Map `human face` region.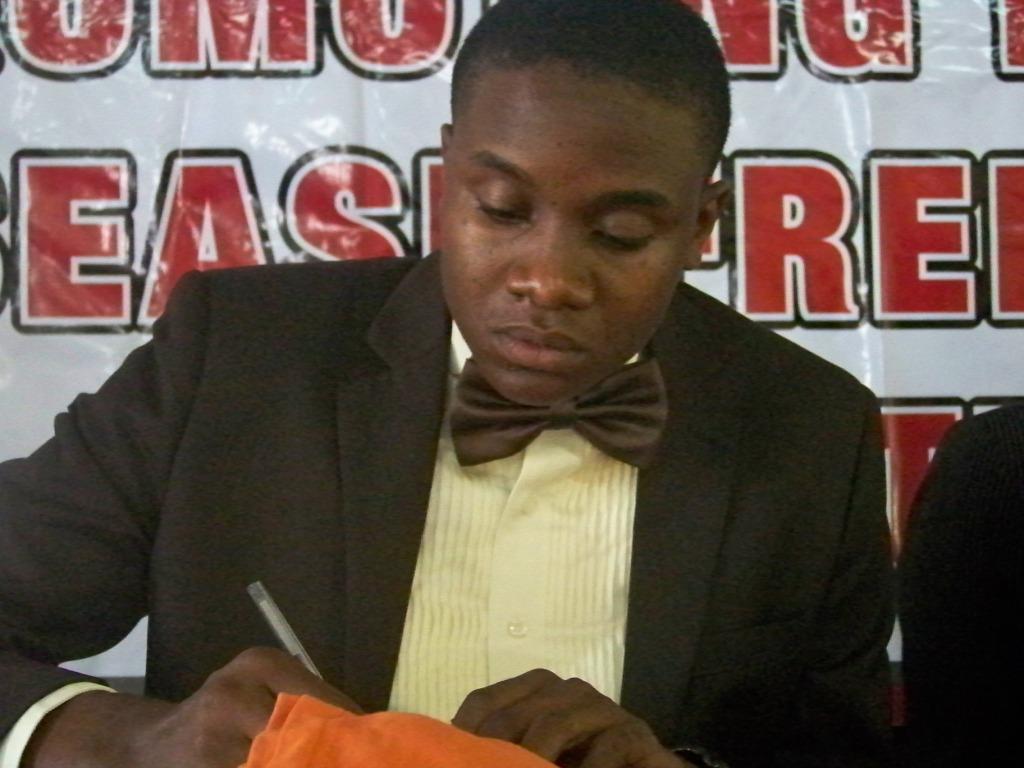
Mapped to (436,59,708,417).
